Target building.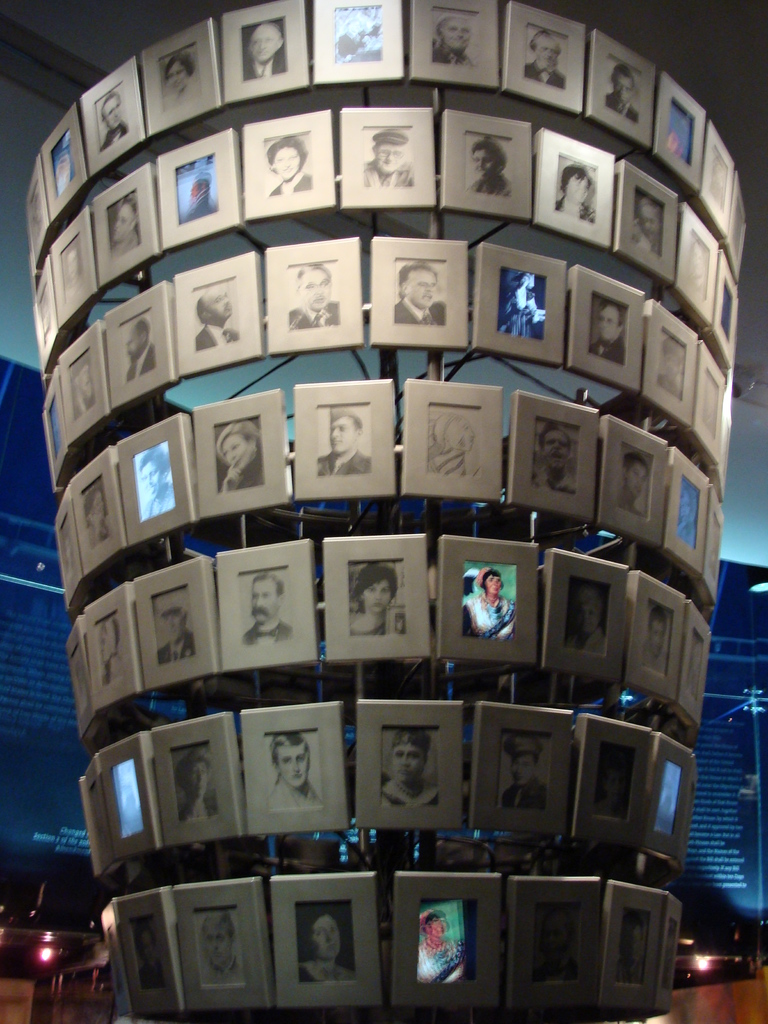
Target region: (left=0, top=0, right=767, bottom=1023).
